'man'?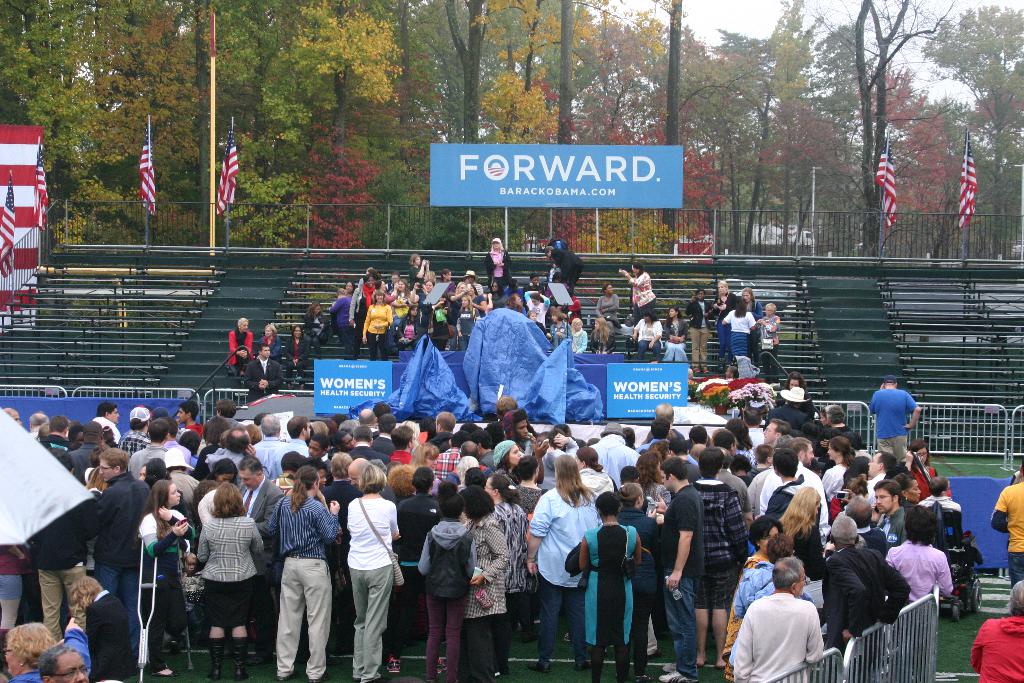
[824,403,860,449]
